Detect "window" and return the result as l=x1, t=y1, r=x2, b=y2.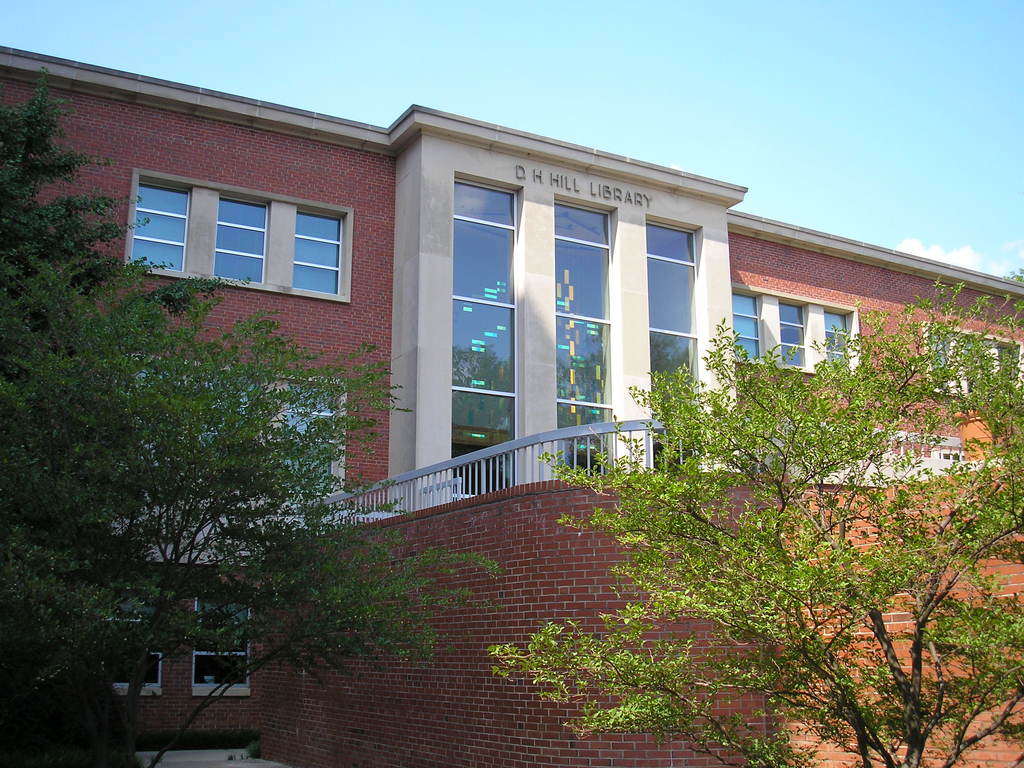
l=120, t=166, r=351, b=303.
